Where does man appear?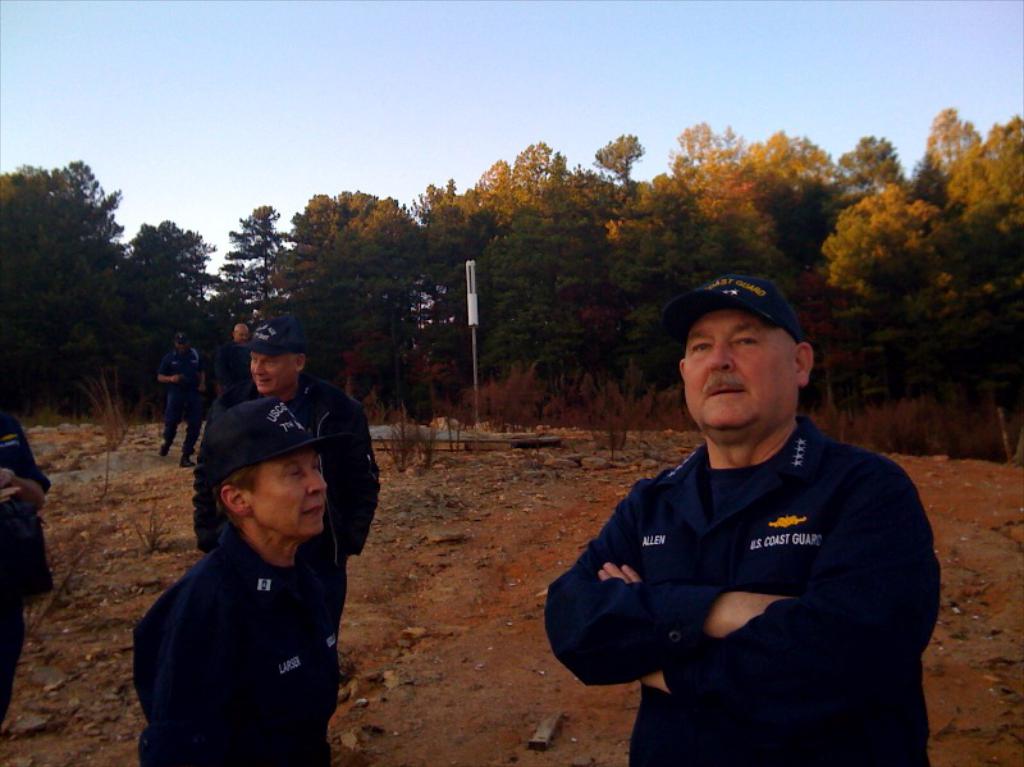
Appears at <box>184,316,380,571</box>.
